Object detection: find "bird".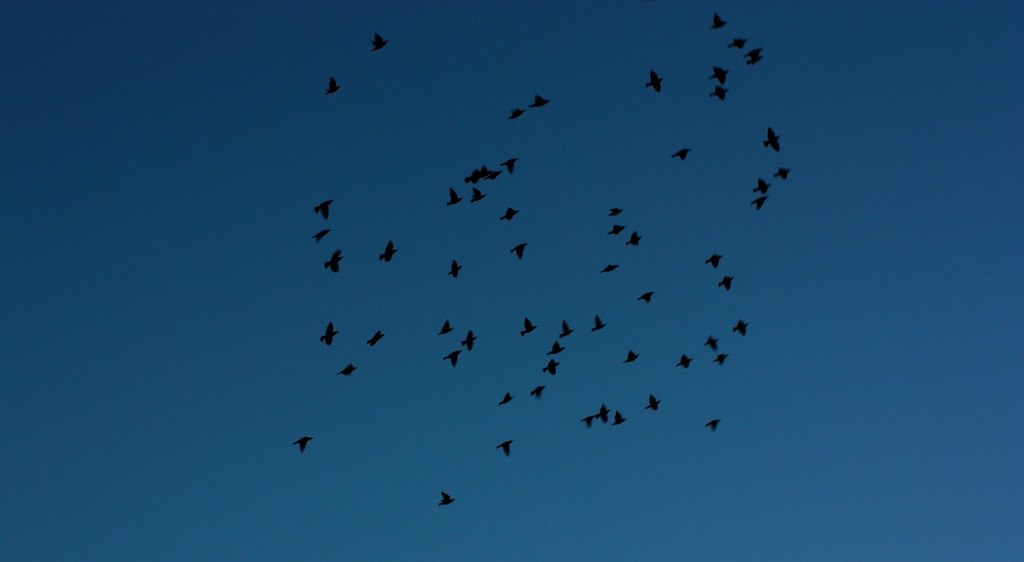
<region>504, 104, 528, 125</region>.
